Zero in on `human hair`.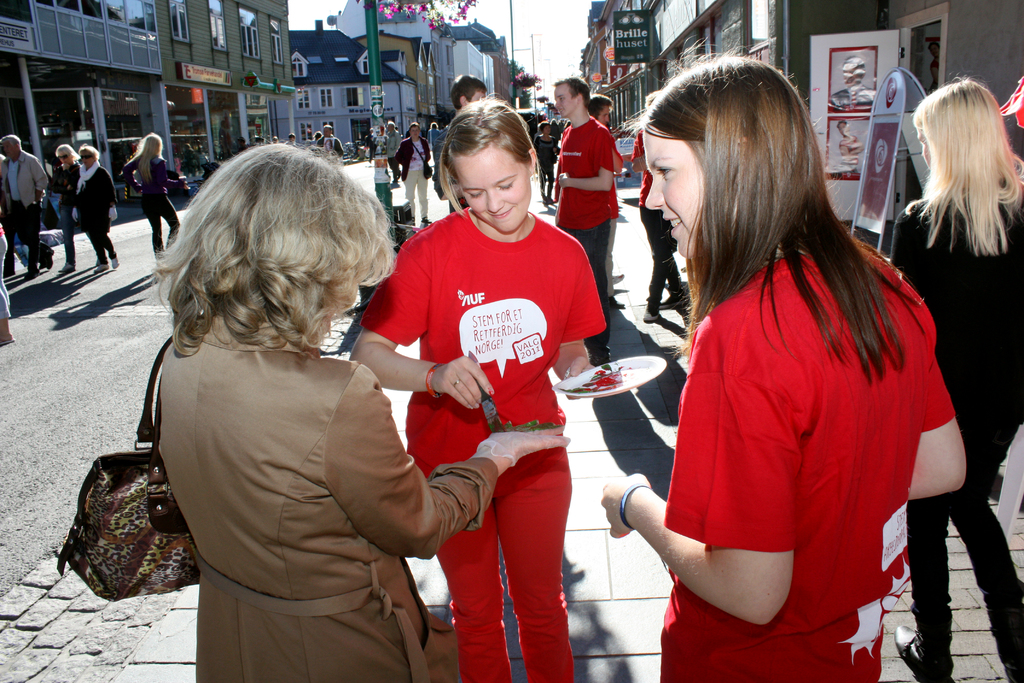
Zeroed in: 448:76:483:106.
